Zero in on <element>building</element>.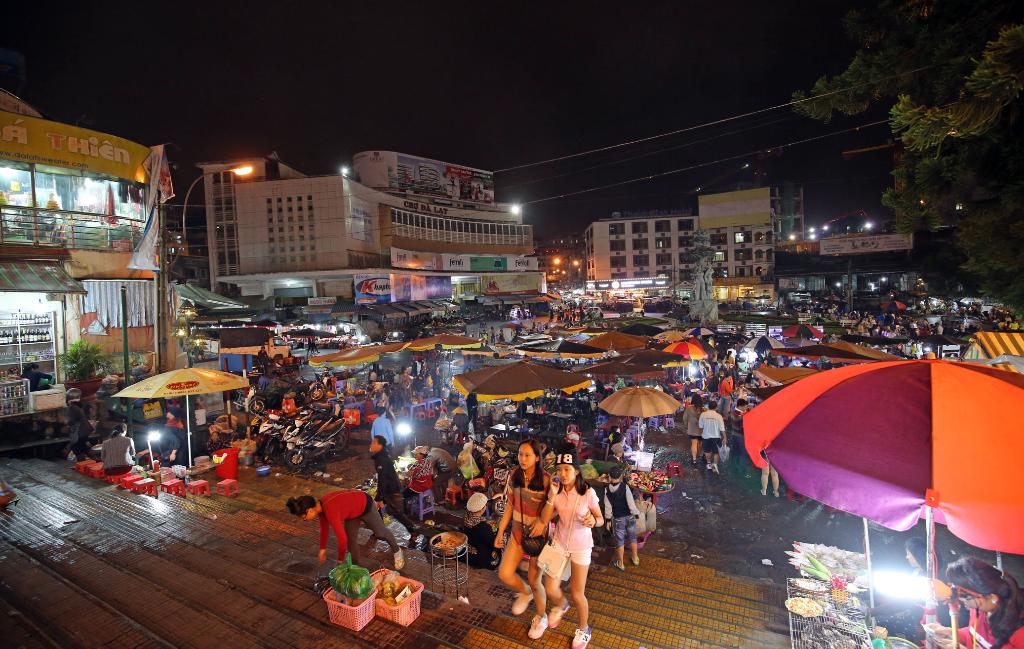
Zeroed in: locate(536, 233, 585, 251).
